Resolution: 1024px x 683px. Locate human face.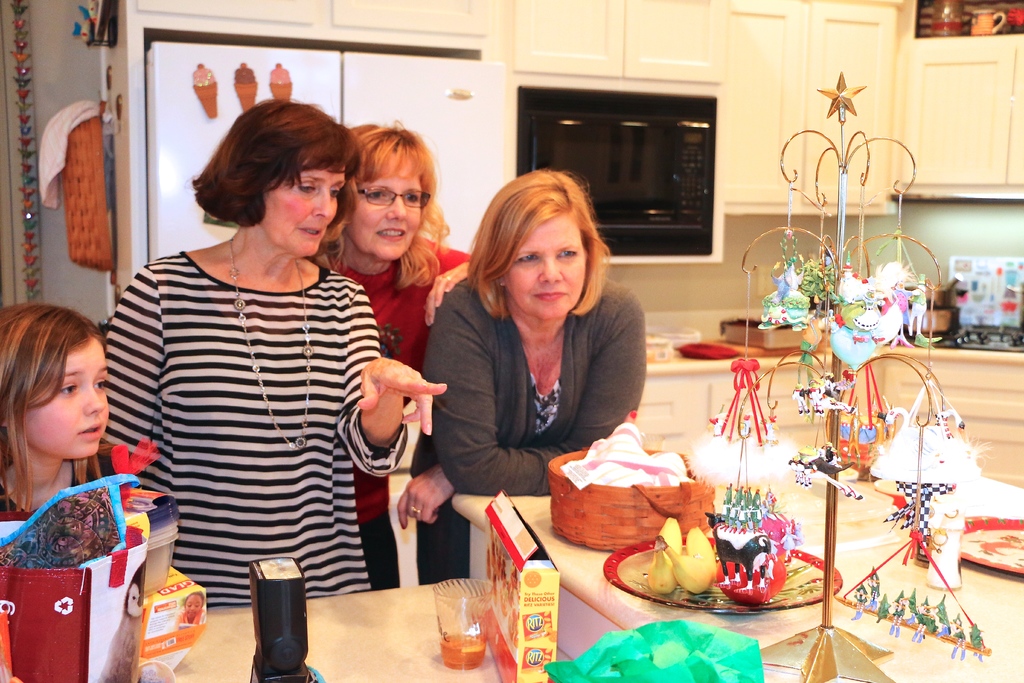
bbox=(503, 217, 587, 321).
